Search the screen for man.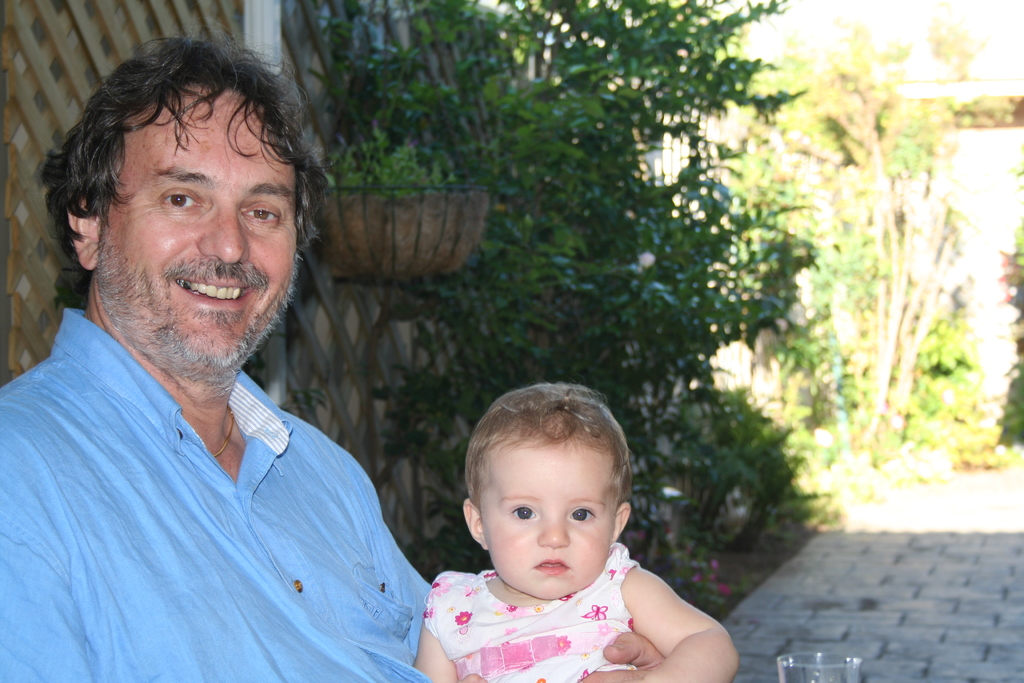
Found at left=0, top=36, right=659, bottom=682.
